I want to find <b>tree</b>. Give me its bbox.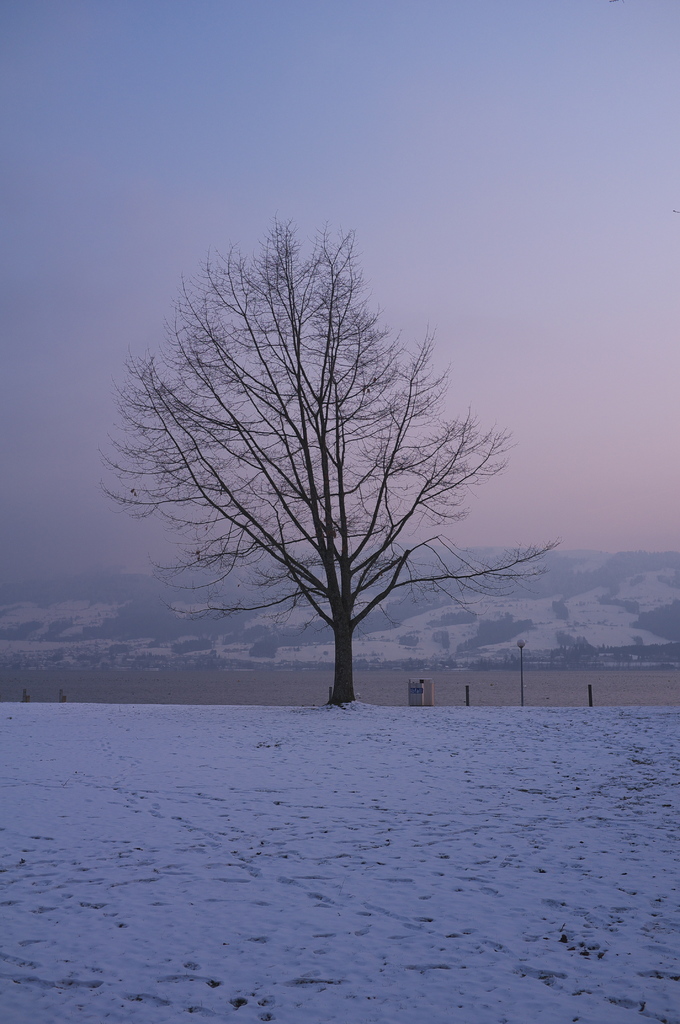
<box>122,189,526,737</box>.
